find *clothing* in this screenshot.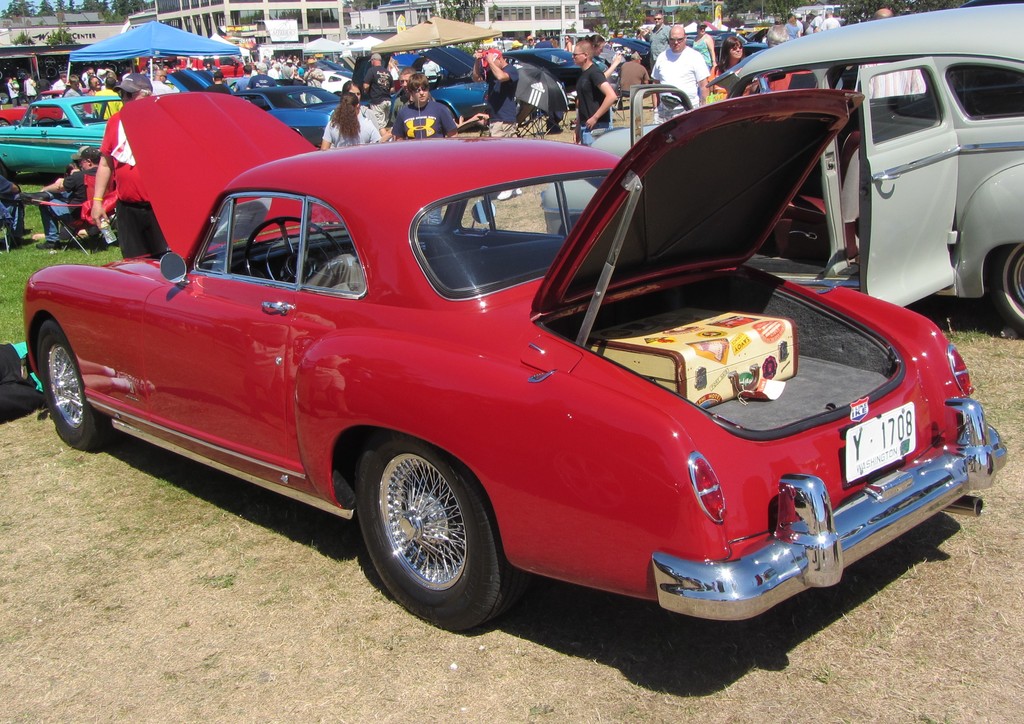
The bounding box for *clothing* is box(488, 61, 520, 137).
